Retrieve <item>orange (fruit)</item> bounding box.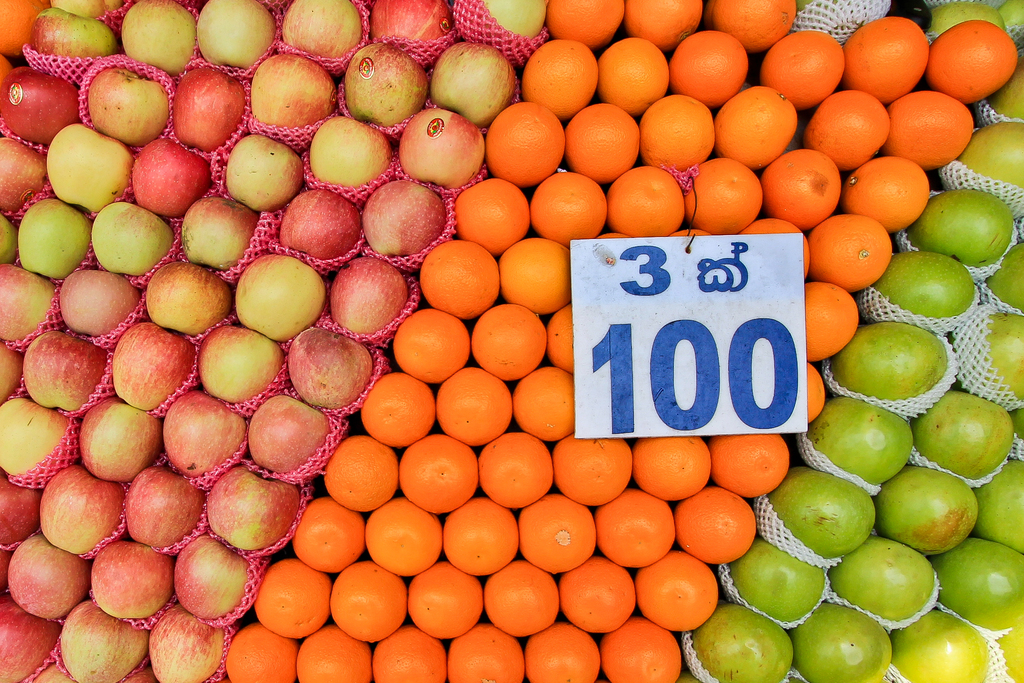
Bounding box: <bbox>449, 179, 535, 261</bbox>.
